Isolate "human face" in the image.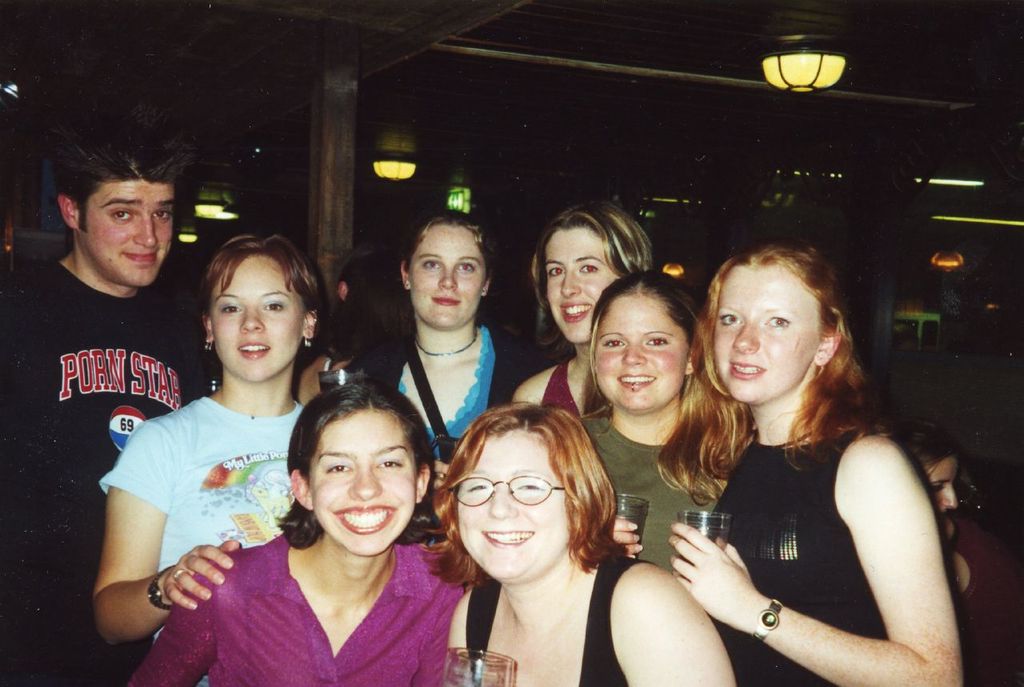
Isolated region: (x1=453, y1=429, x2=574, y2=586).
